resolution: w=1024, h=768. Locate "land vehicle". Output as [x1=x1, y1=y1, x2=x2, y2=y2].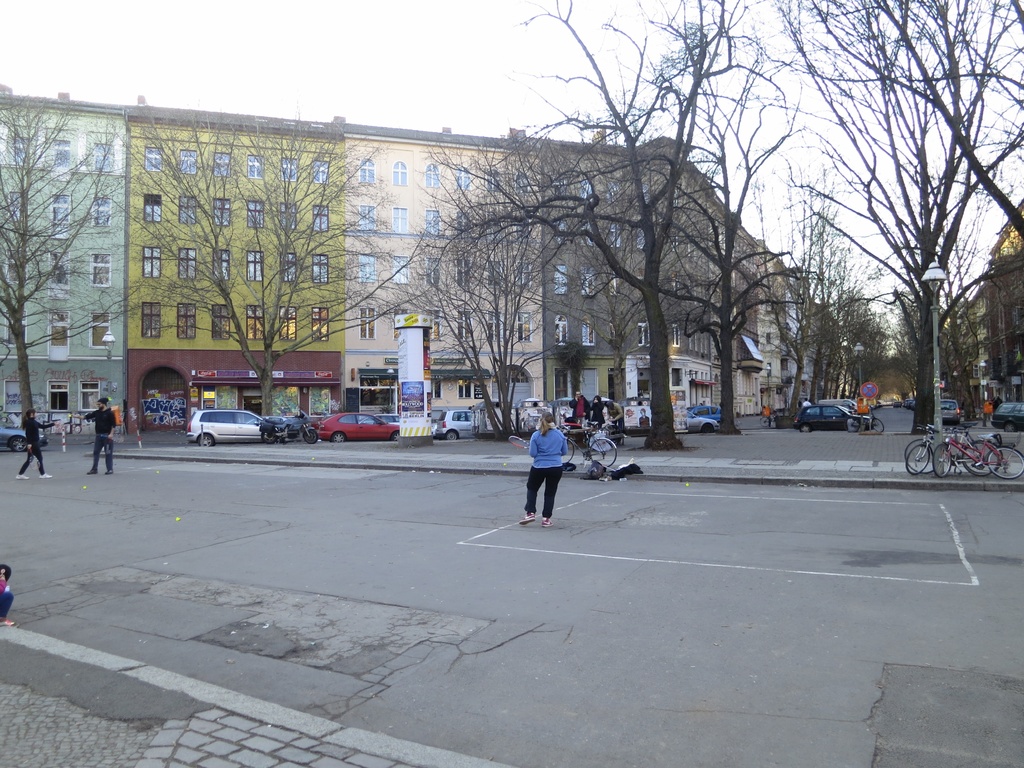
[x1=253, y1=406, x2=317, y2=446].
